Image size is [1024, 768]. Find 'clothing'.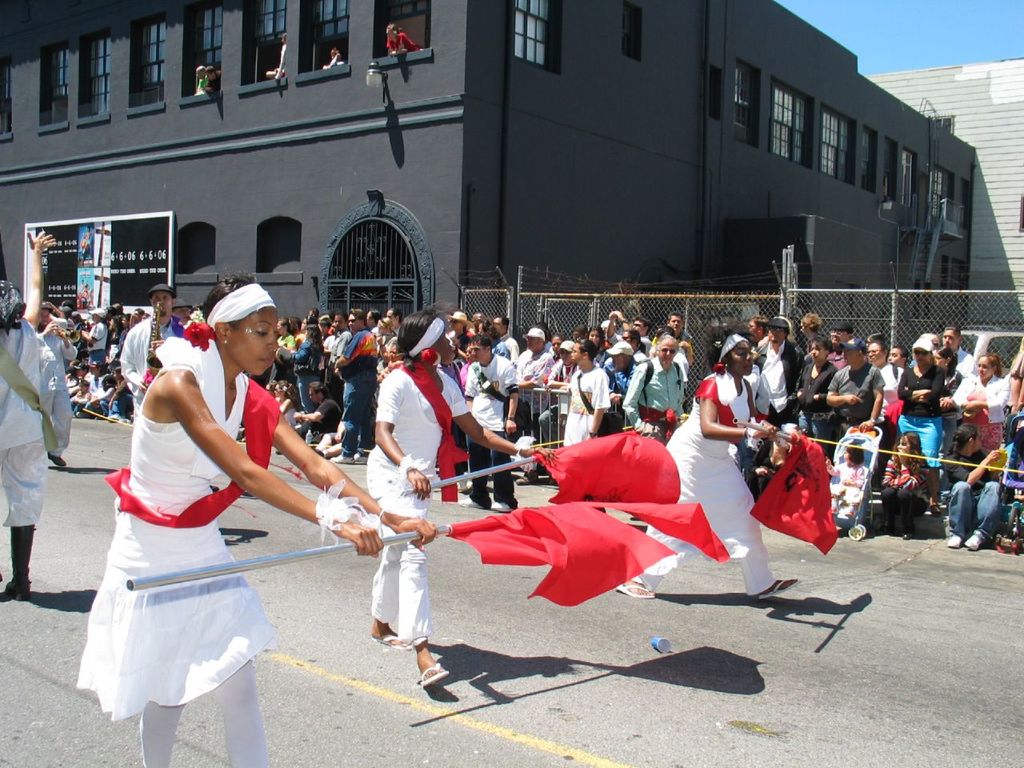
bbox=[388, 30, 424, 52].
